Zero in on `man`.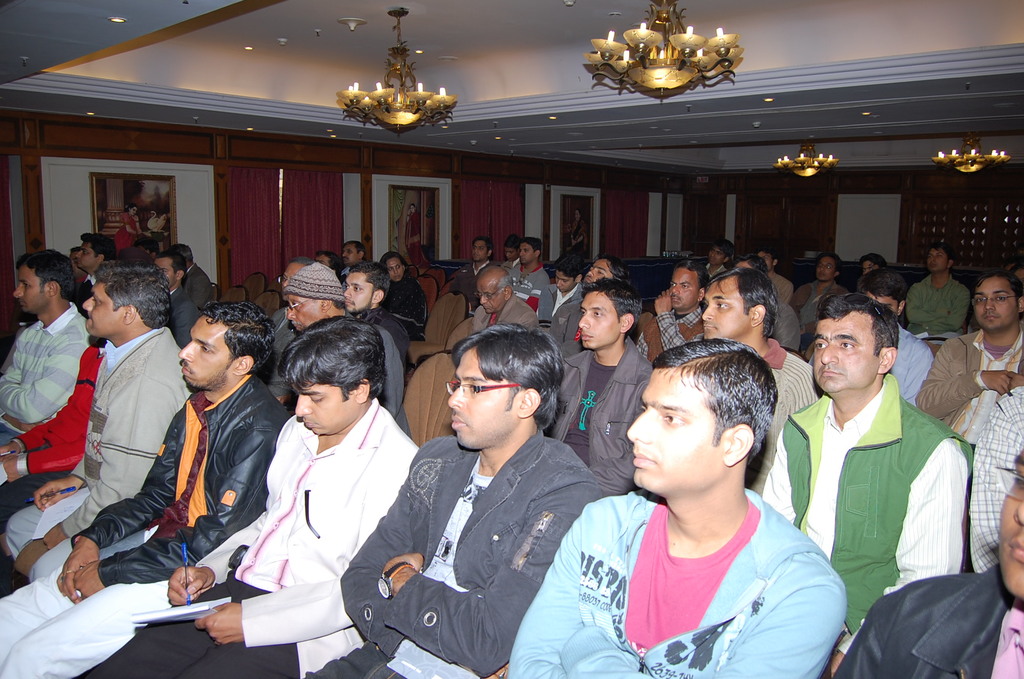
Zeroed in: detection(696, 267, 822, 500).
